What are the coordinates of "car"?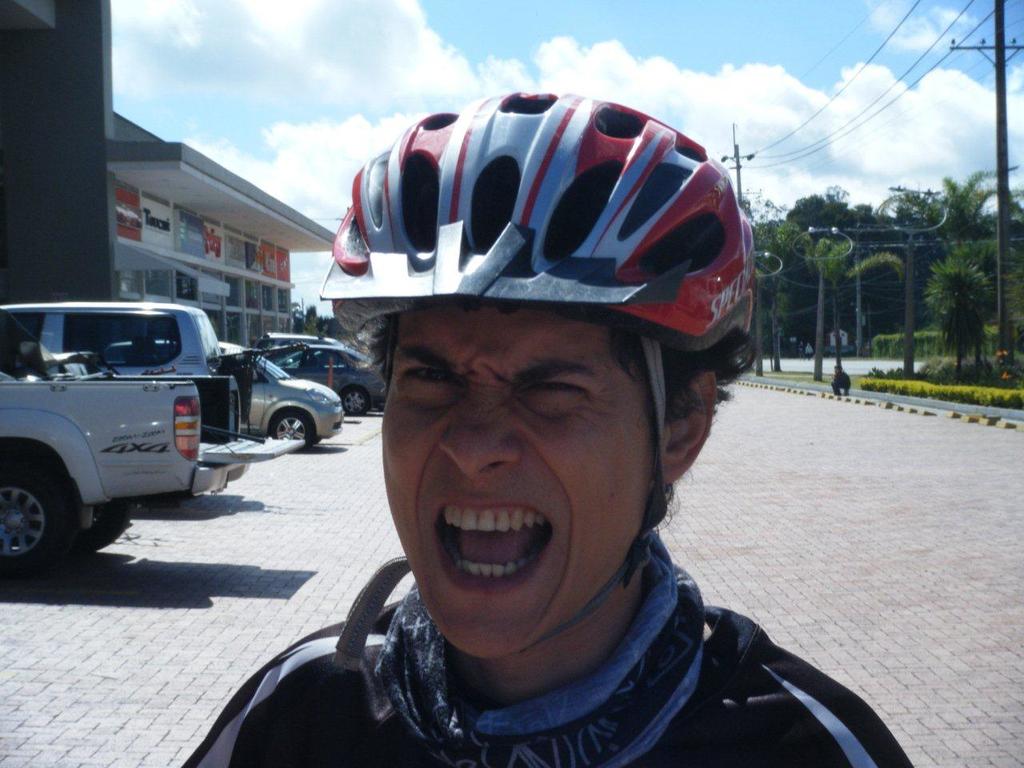
bbox(0, 296, 248, 578).
